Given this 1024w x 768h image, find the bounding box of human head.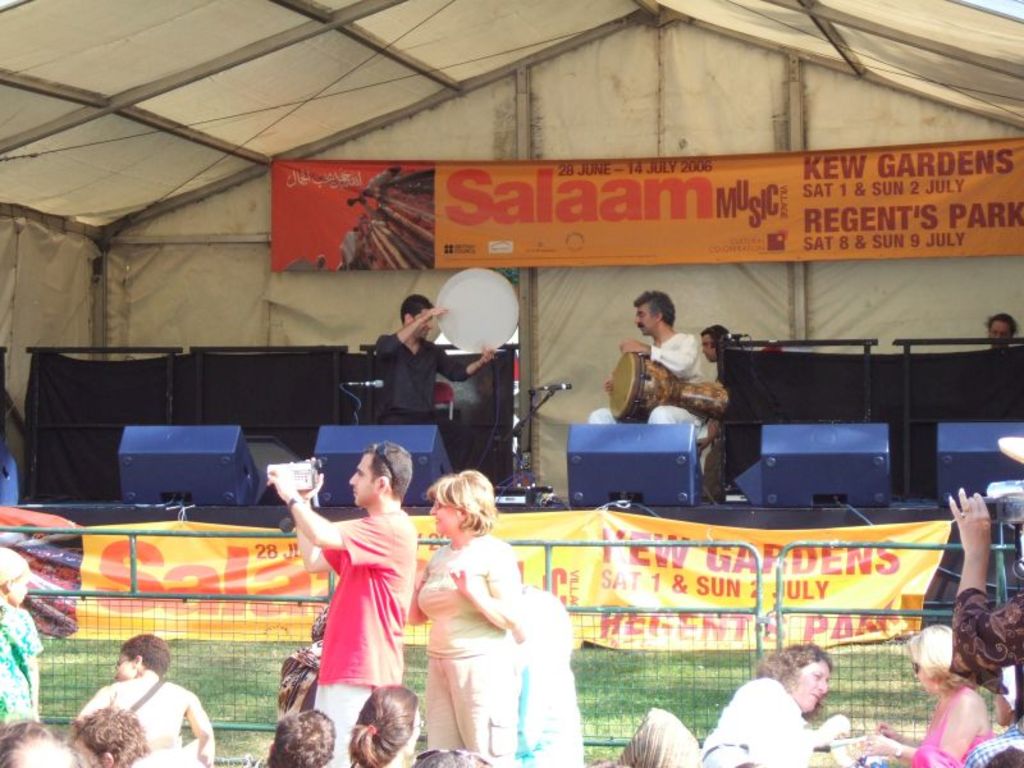
984:310:1018:349.
